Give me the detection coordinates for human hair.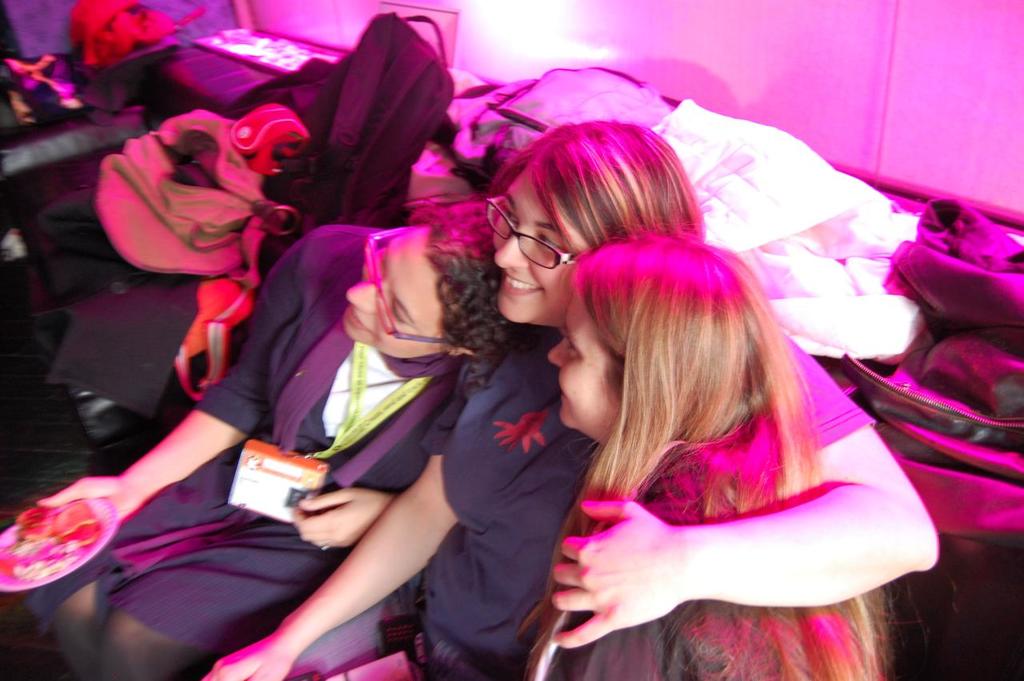
bbox=[410, 186, 525, 351].
